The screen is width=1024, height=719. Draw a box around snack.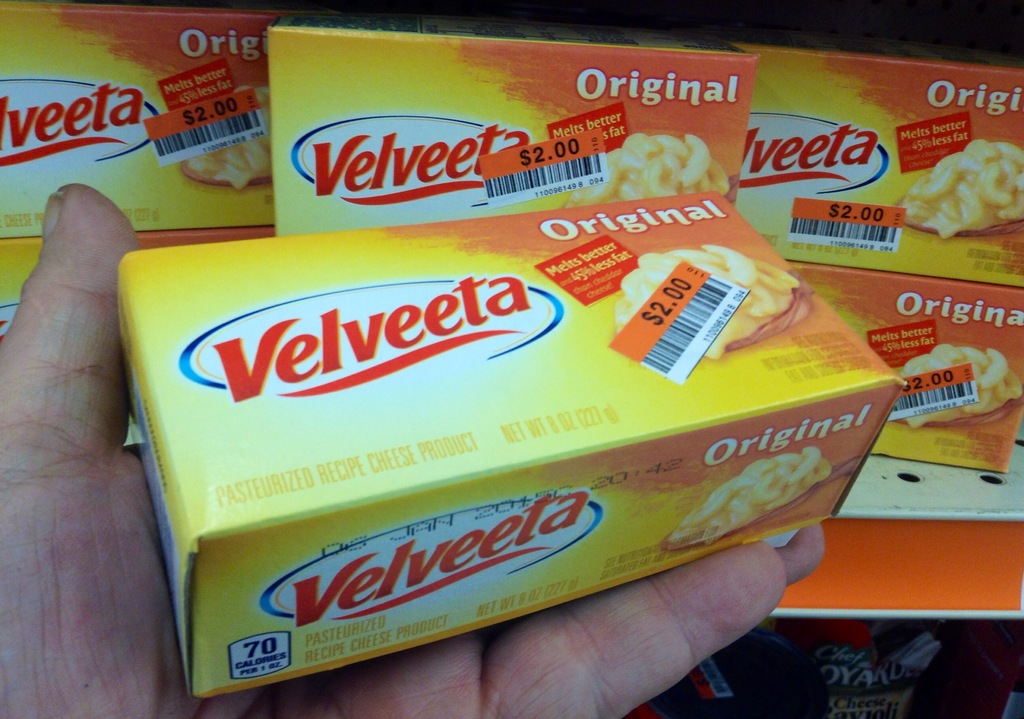
x1=674 y1=457 x2=828 y2=545.
